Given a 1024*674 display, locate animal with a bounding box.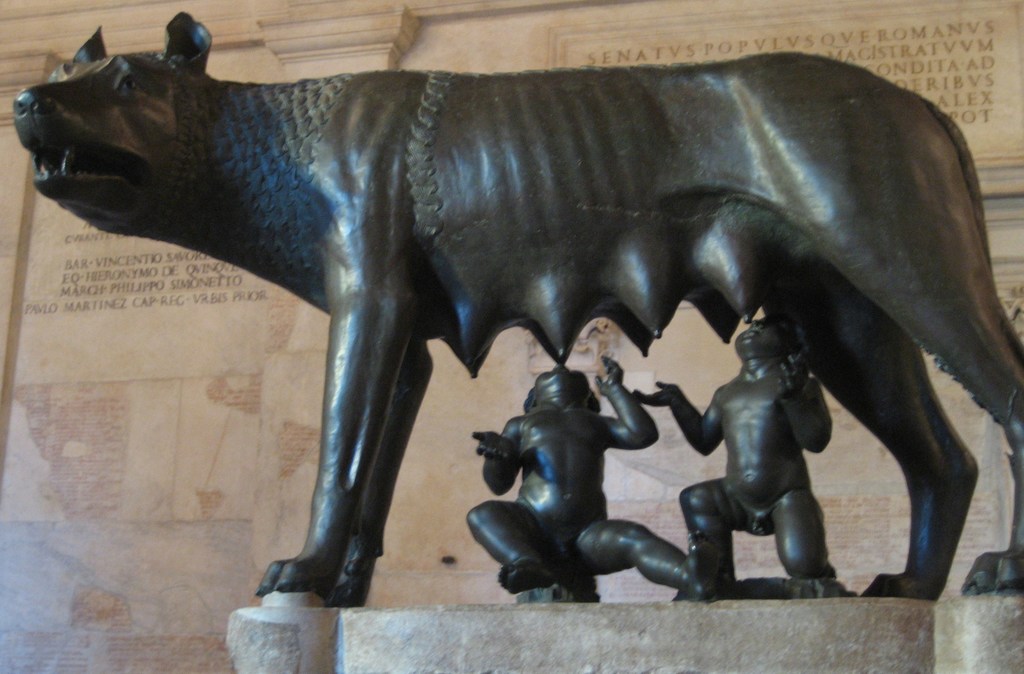
Located: (15, 10, 1023, 616).
